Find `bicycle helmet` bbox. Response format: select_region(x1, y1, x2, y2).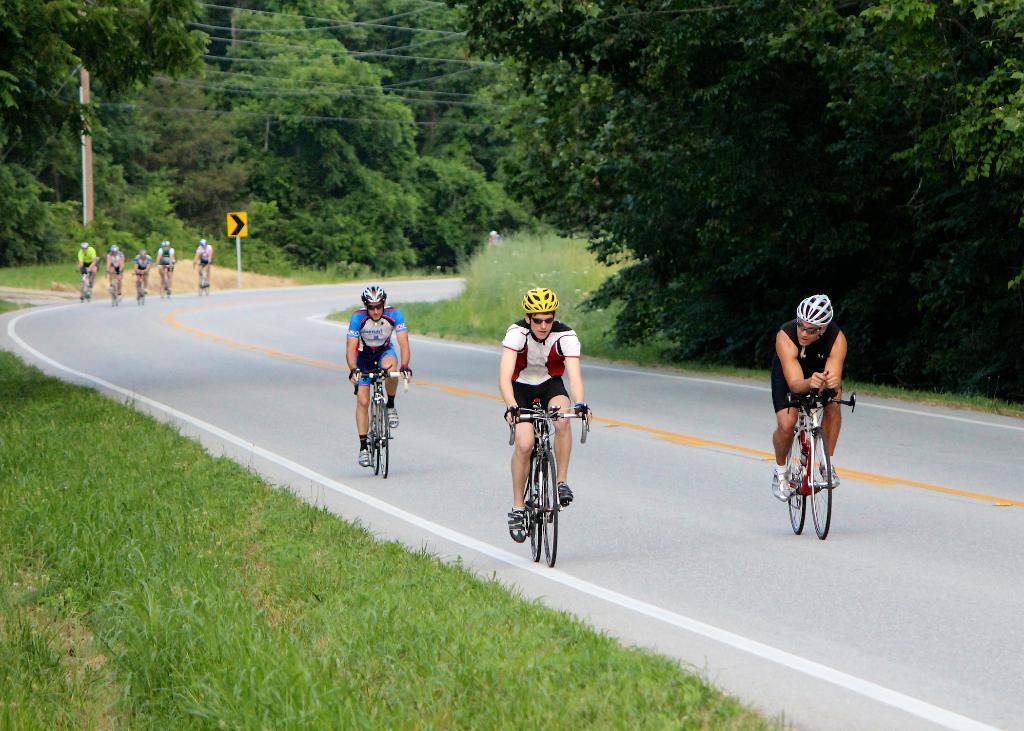
select_region(359, 287, 384, 312).
